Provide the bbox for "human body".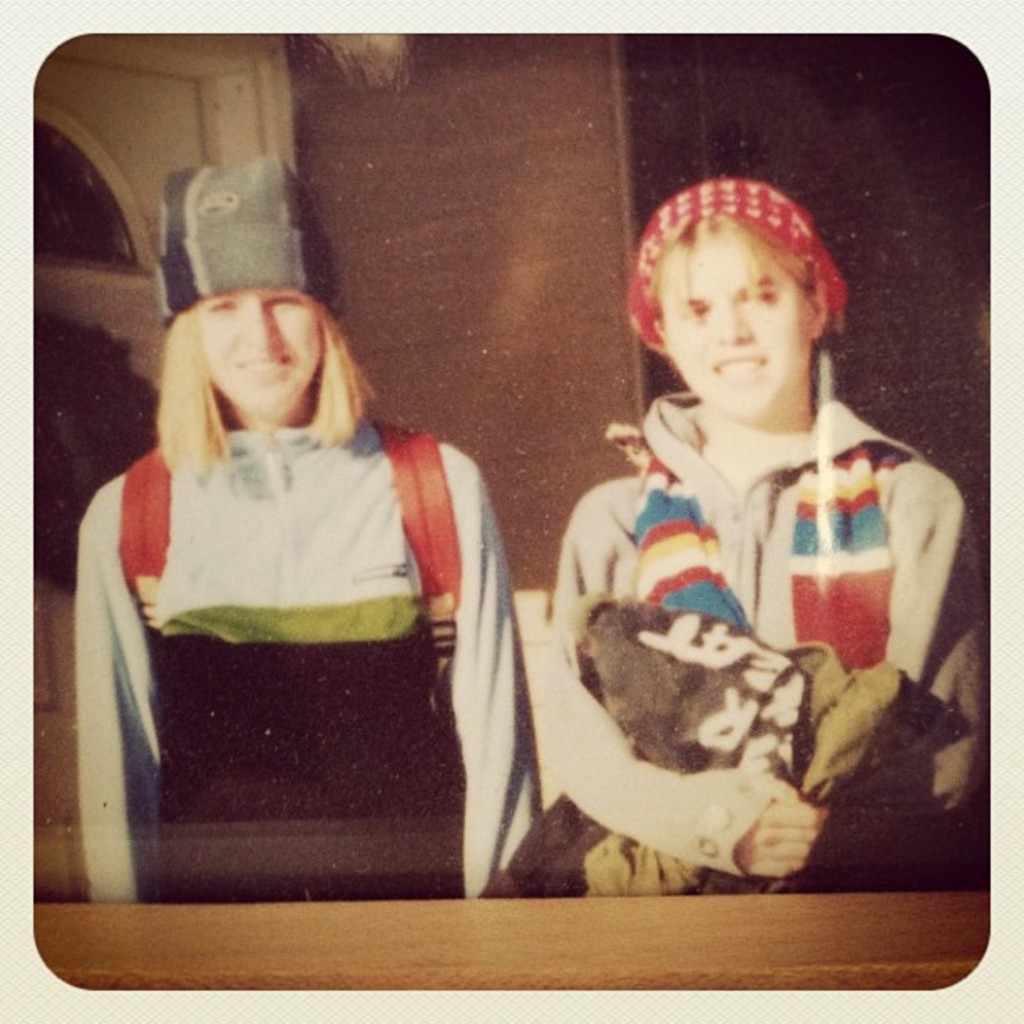
bbox=(37, 151, 542, 1004).
